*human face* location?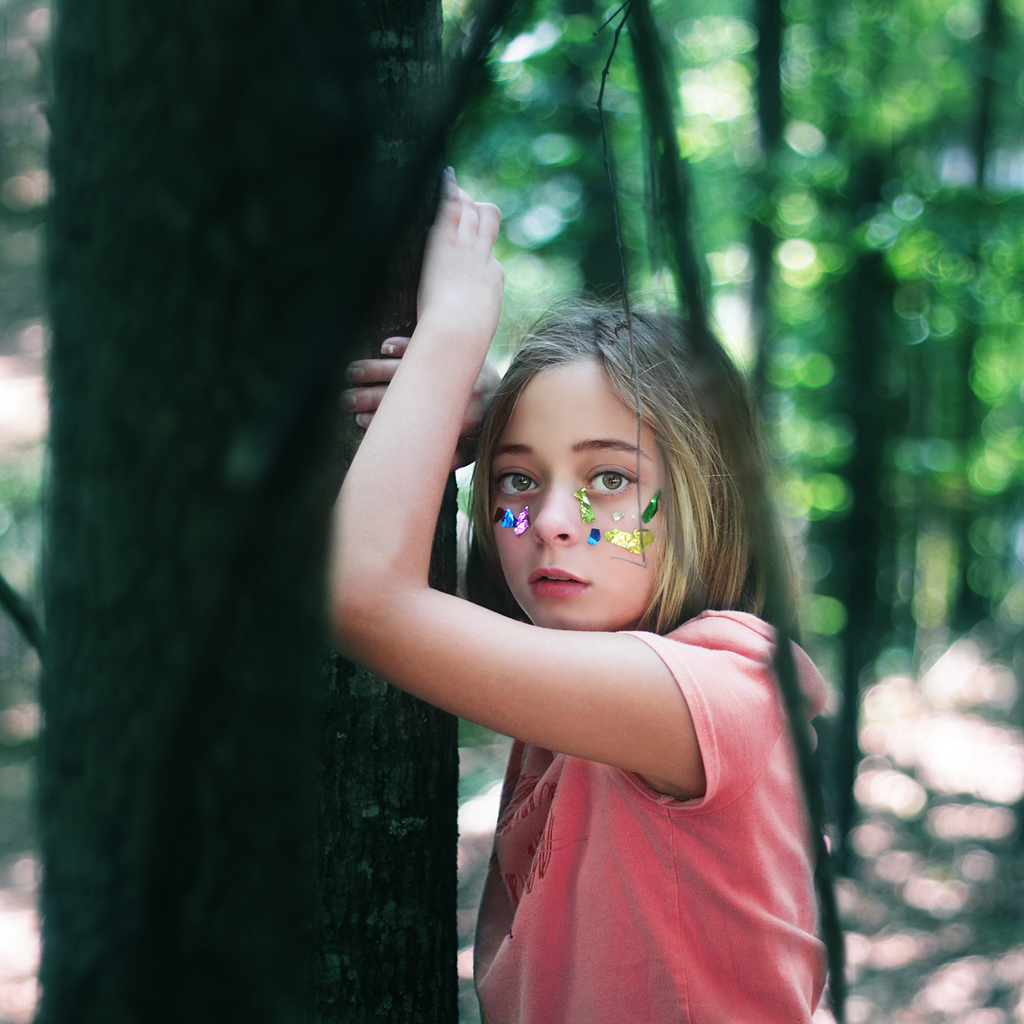
497,384,648,629
